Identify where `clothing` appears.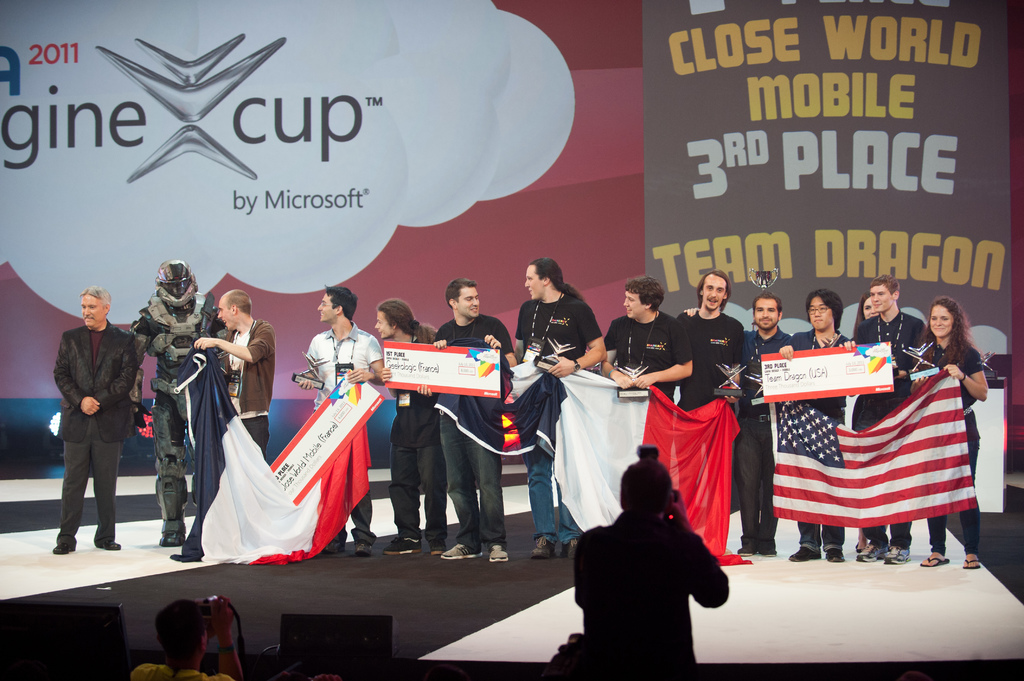
Appears at (422, 303, 504, 536).
